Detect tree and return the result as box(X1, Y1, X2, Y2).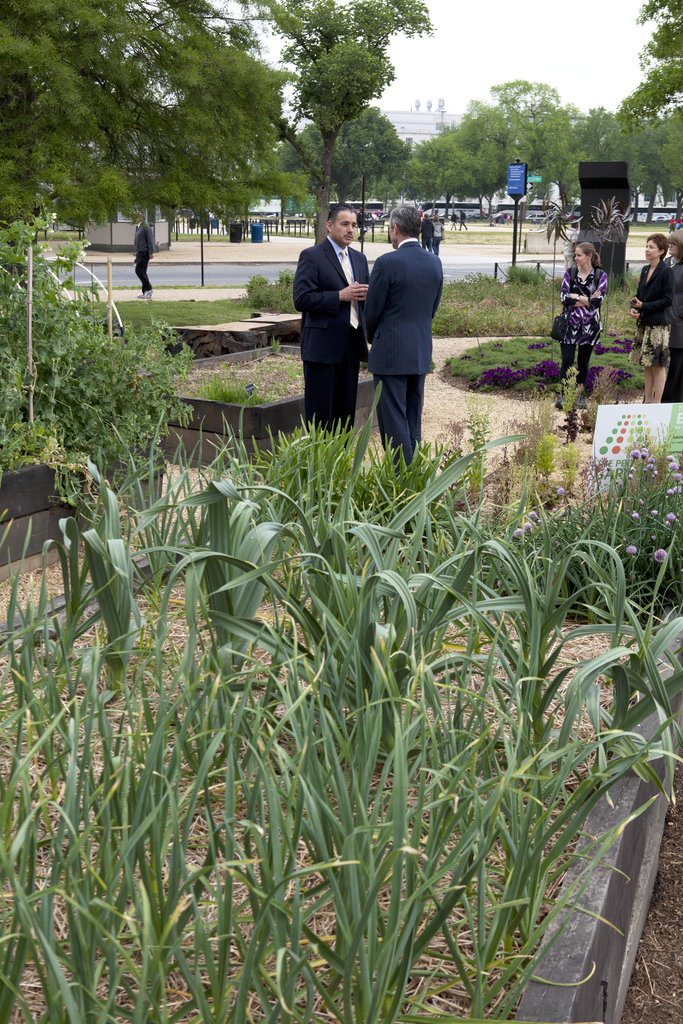
box(0, 0, 434, 273).
